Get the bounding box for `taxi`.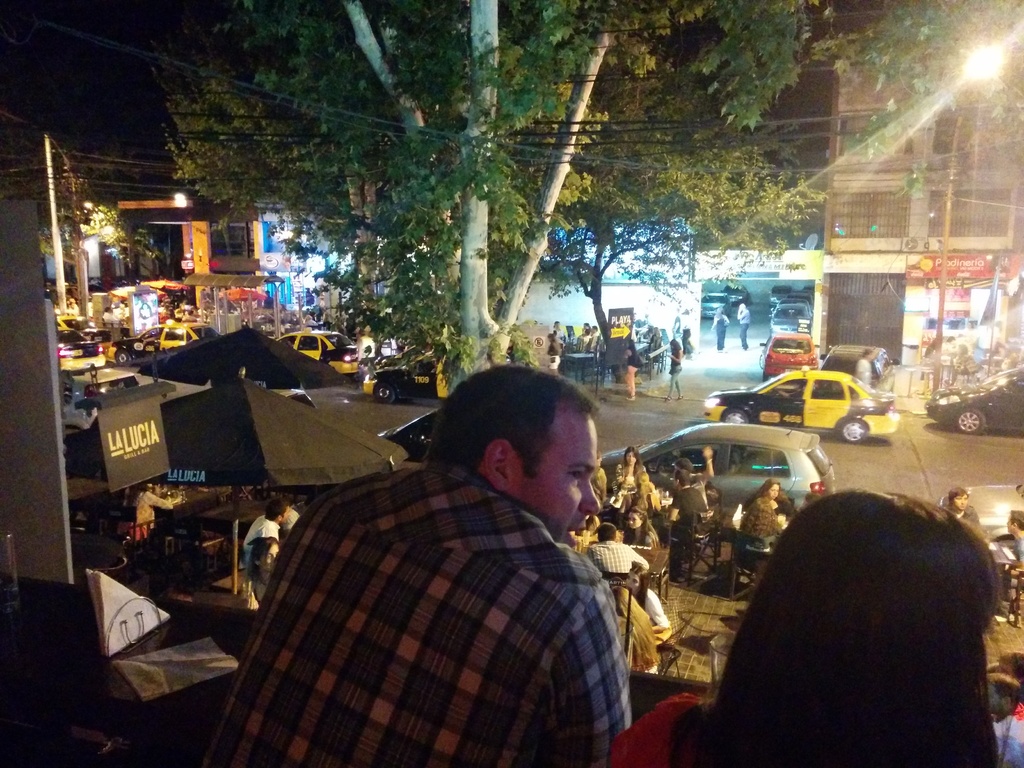
106:324:223:368.
